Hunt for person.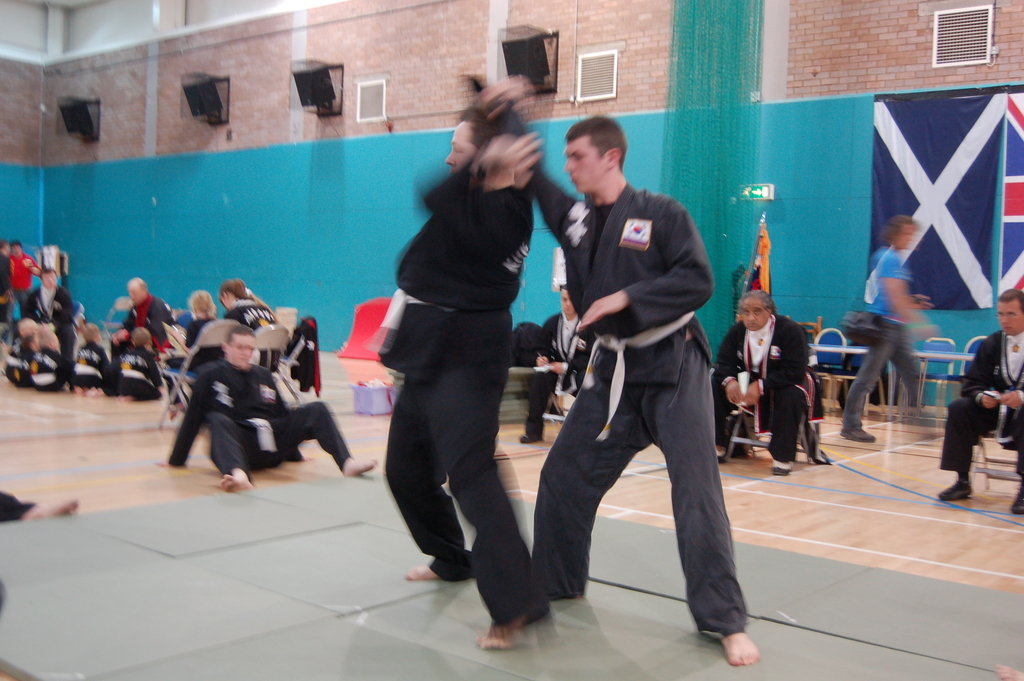
Hunted down at rect(225, 275, 274, 340).
